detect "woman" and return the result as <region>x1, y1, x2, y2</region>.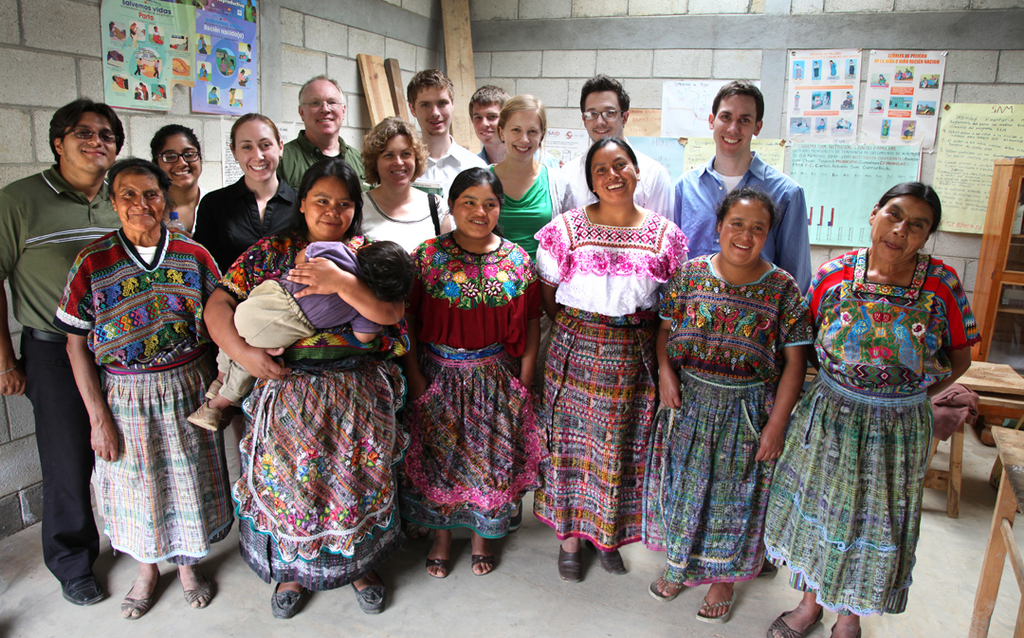
<region>201, 158, 413, 615</region>.
